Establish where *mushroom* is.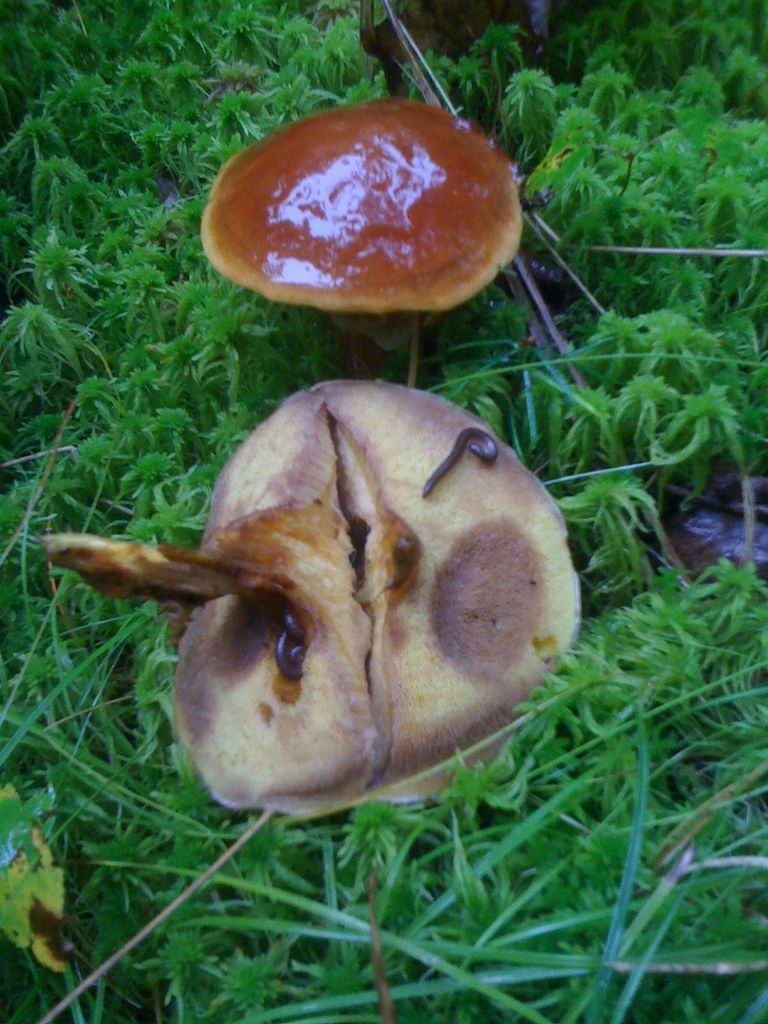
Established at box(198, 100, 525, 377).
